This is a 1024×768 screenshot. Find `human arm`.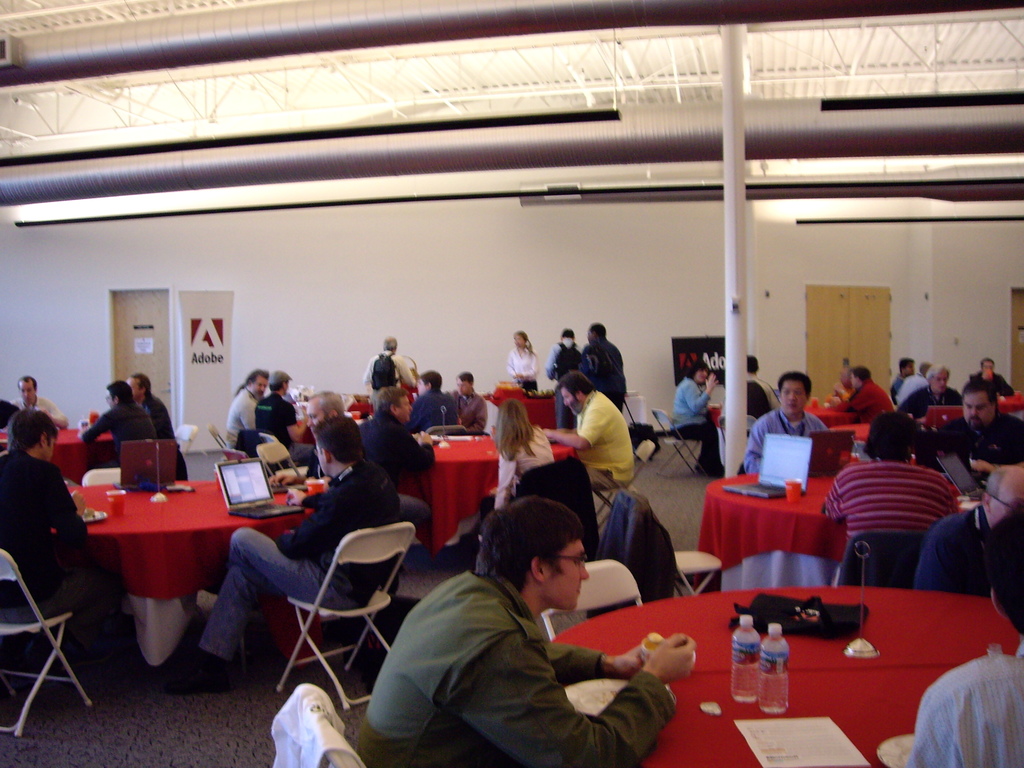
Bounding box: {"left": 437, "top": 604, "right": 669, "bottom": 751}.
